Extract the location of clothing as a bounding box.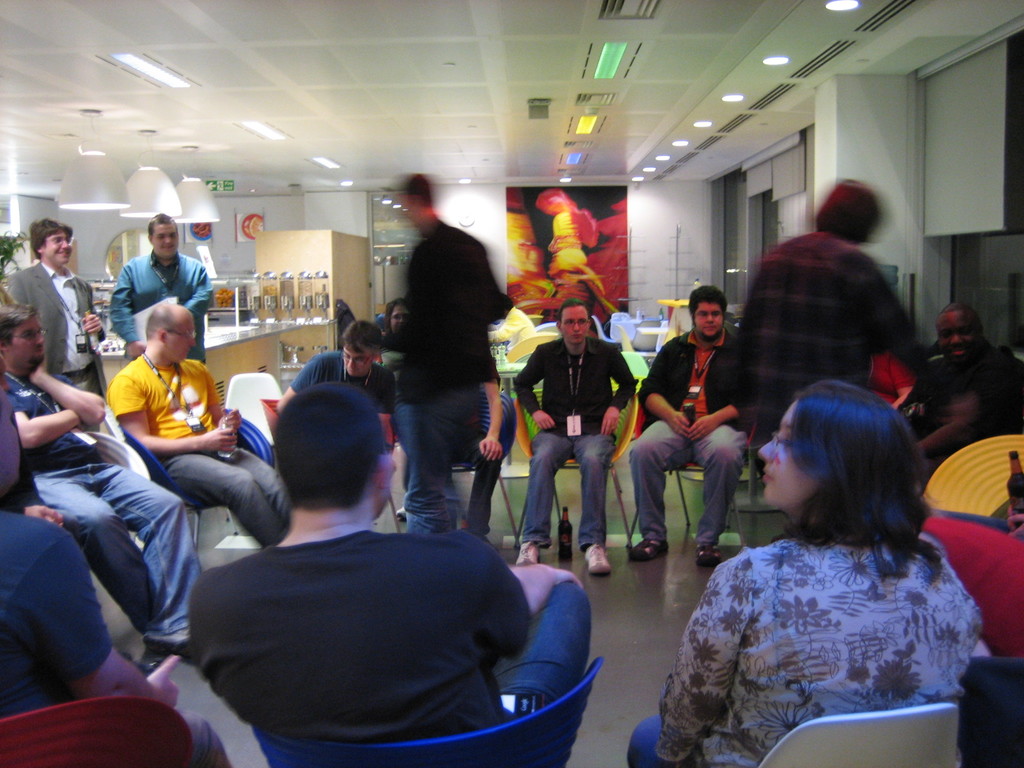
521, 426, 607, 563.
